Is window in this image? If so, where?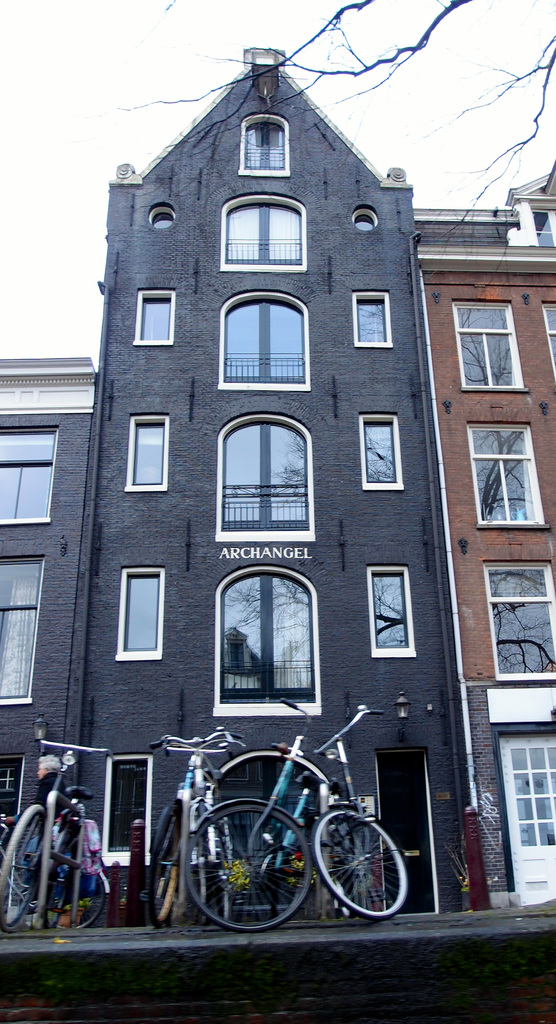
Yes, at 484/567/555/685.
